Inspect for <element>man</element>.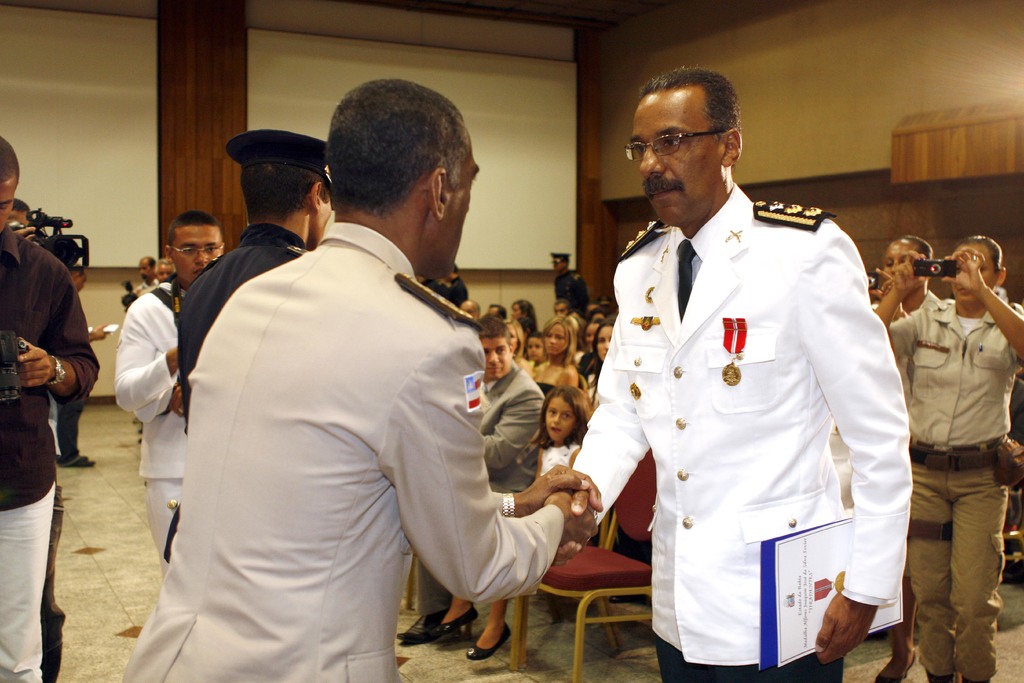
Inspection: (456, 299, 483, 321).
